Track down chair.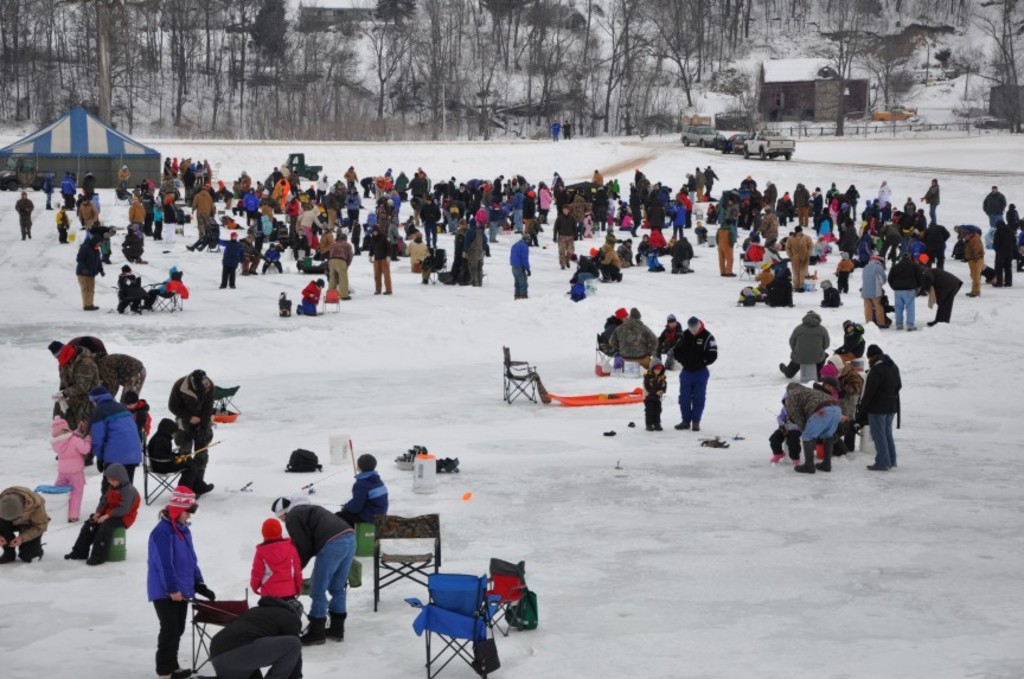
Tracked to box(366, 511, 444, 614).
